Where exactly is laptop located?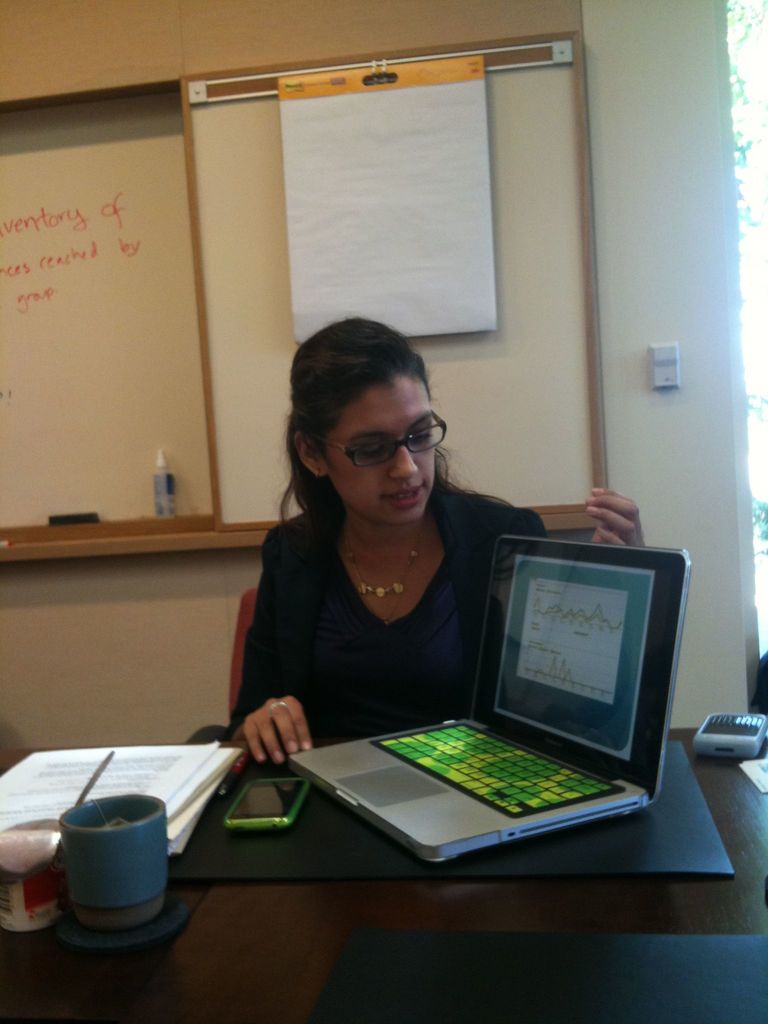
Its bounding box is region(307, 548, 690, 874).
